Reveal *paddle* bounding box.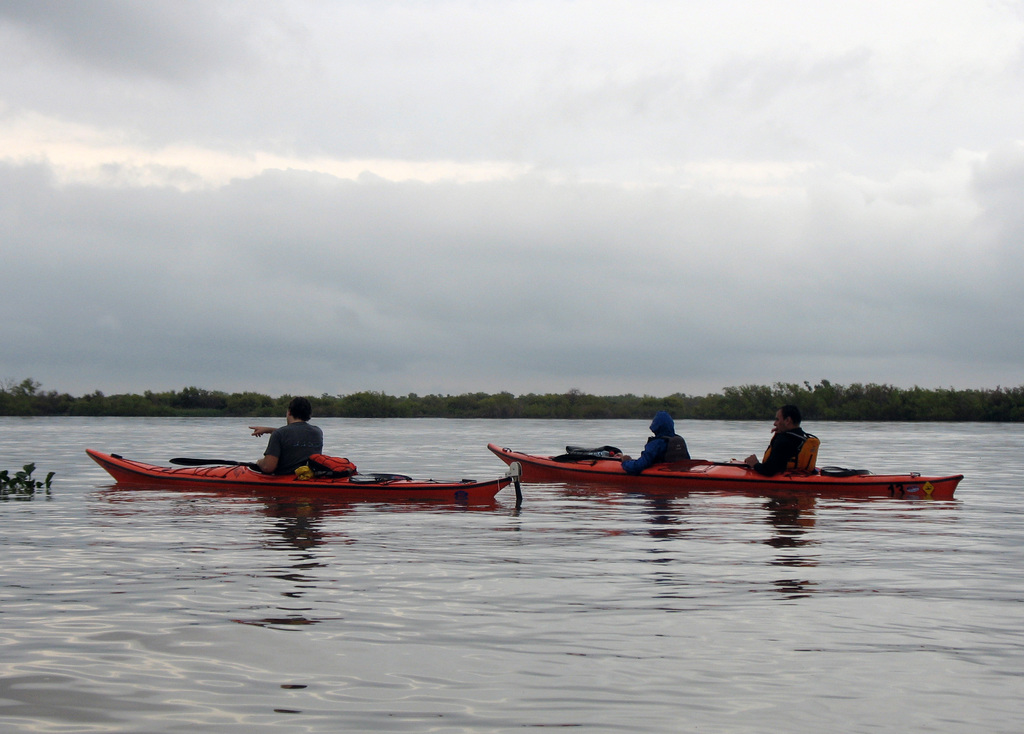
Revealed: detection(572, 451, 637, 460).
